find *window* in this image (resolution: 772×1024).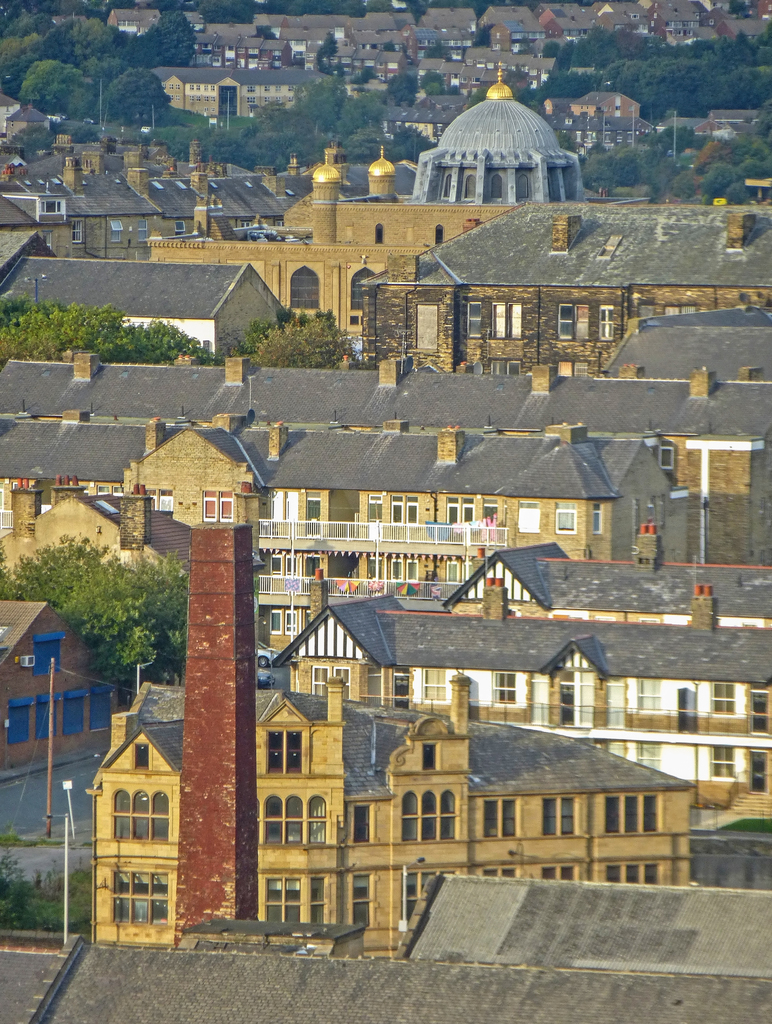
l=265, t=728, r=310, b=779.
